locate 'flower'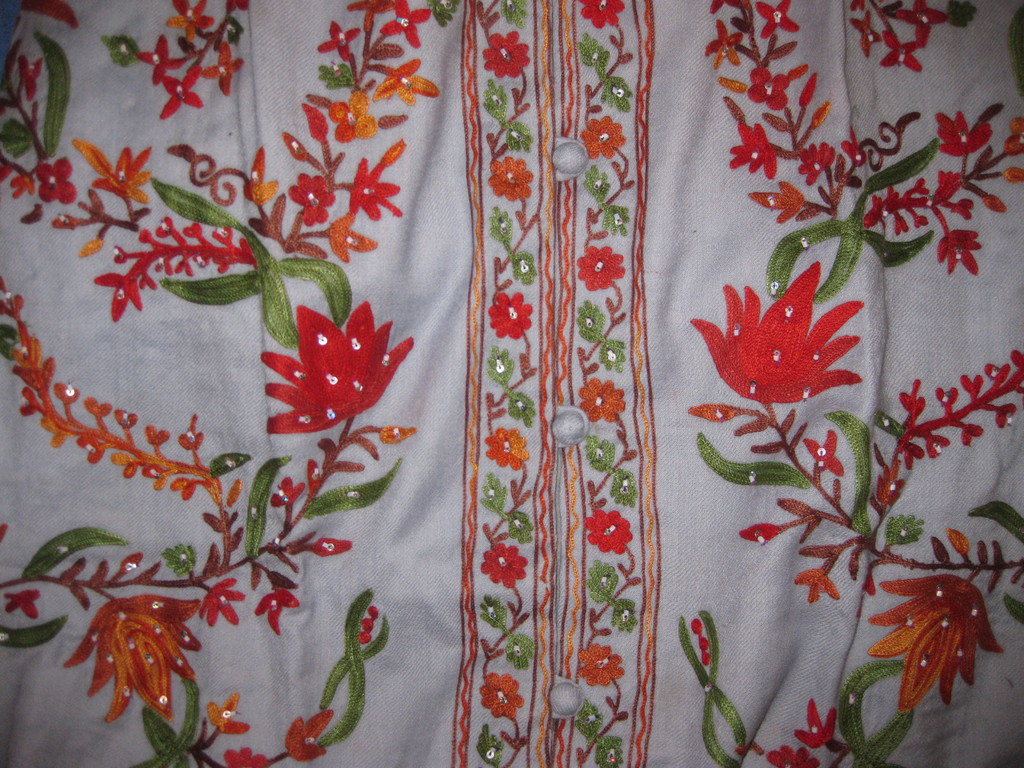
Rect(579, 639, 622, 688)
